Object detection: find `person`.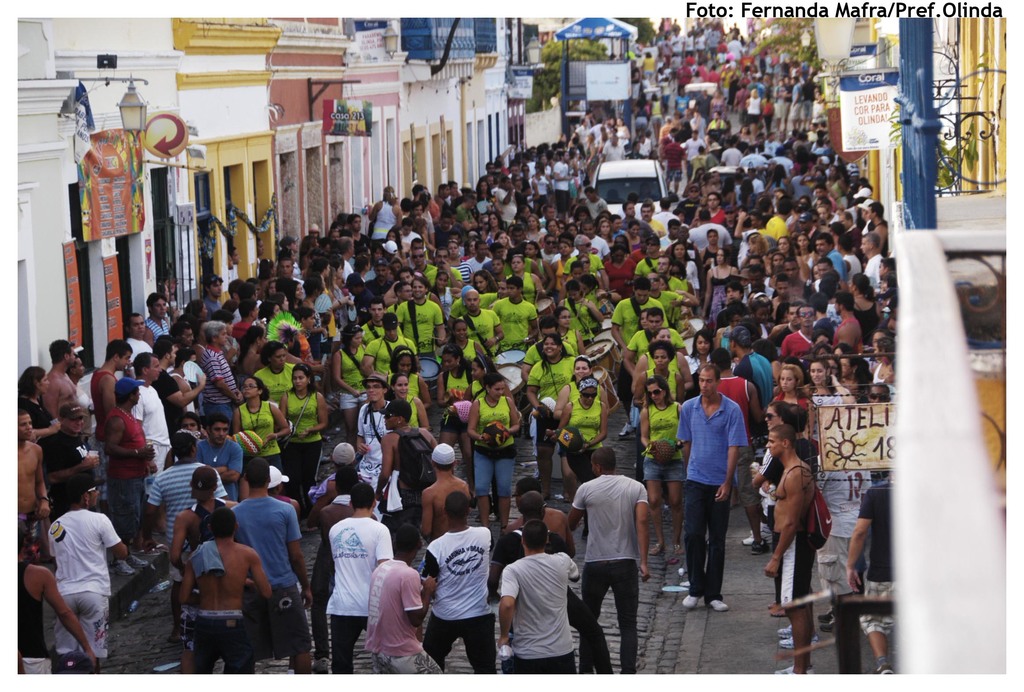
{"left": 355, "top": 374, "right": 402, "bottom": 517}.
